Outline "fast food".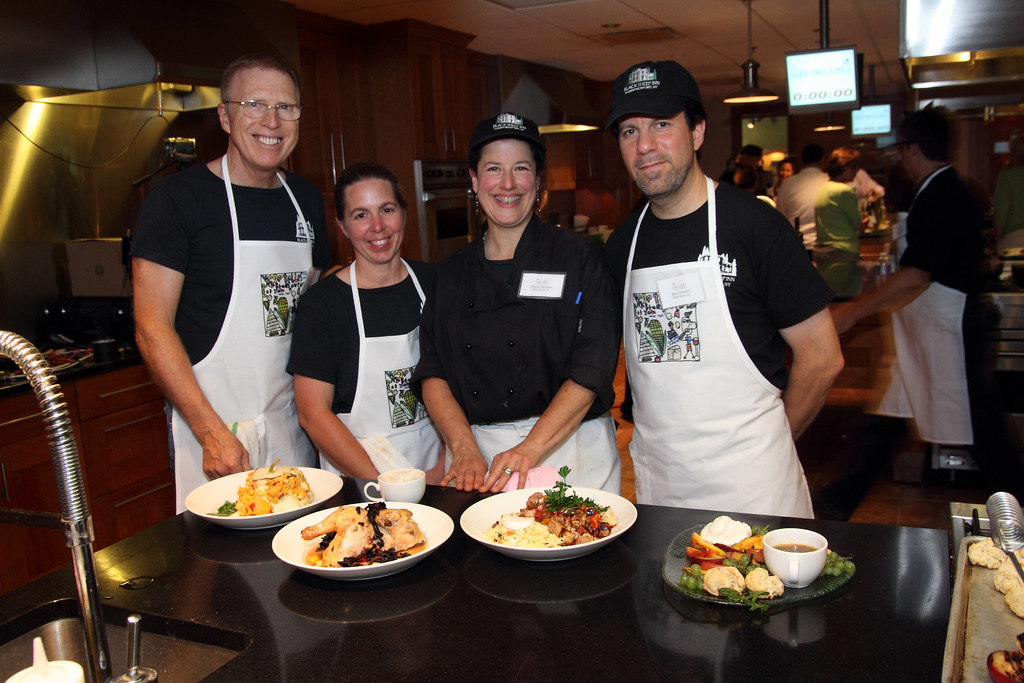
Outline: [left=970, top=533, right=1020, bottom=568].
